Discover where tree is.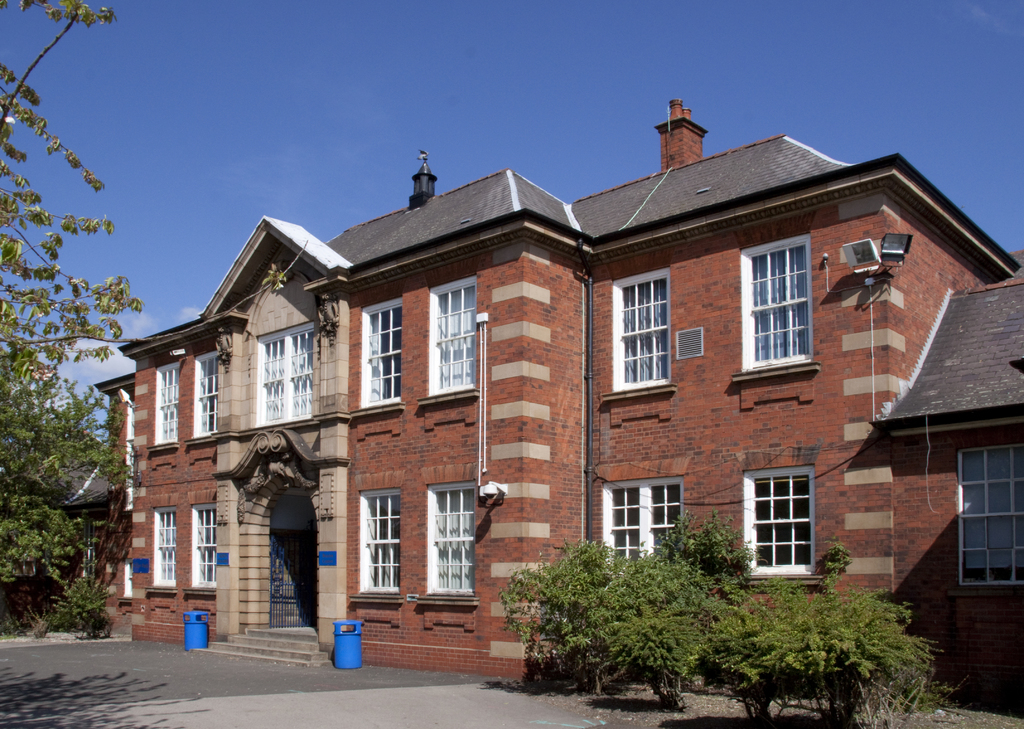
Discovered at locate(8, 19, 161, 634).
